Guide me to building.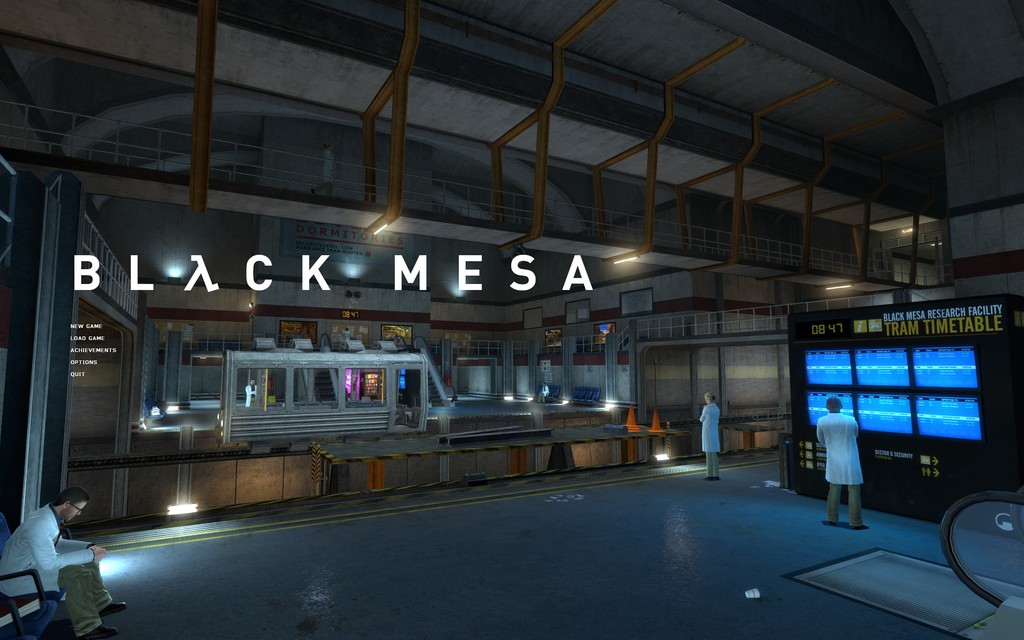
Guidance: [x1=0, y1=0, x2=1023, y2=639].
